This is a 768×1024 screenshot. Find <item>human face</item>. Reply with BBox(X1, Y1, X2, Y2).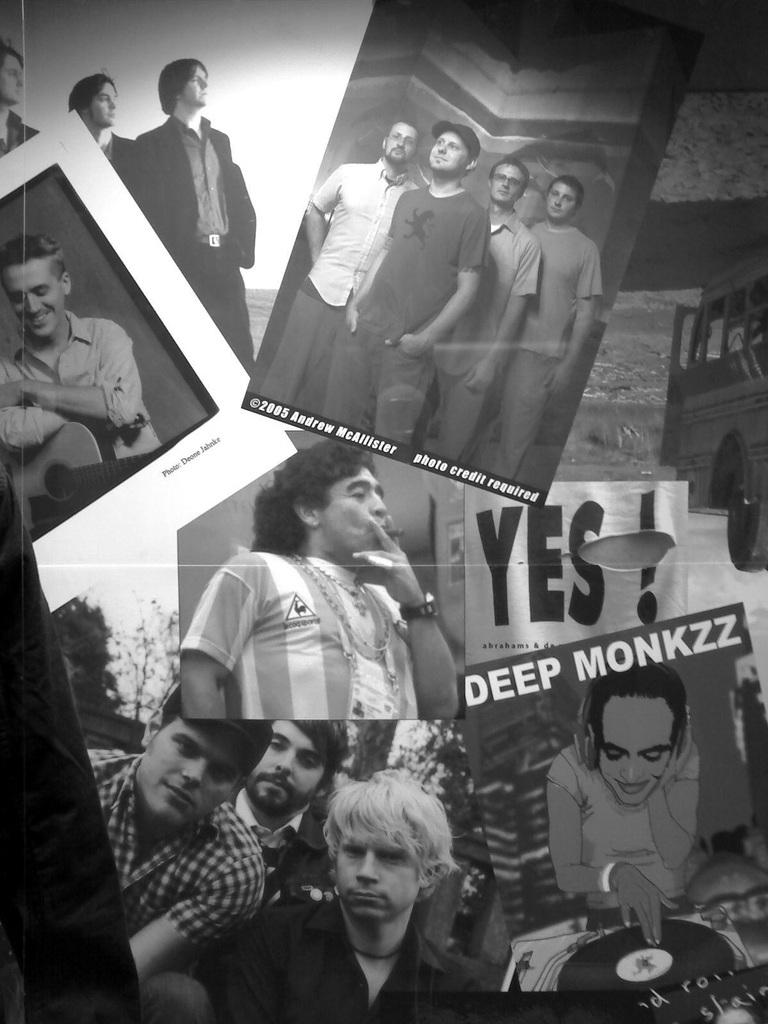
BBox(135, 719, 243, 829).
